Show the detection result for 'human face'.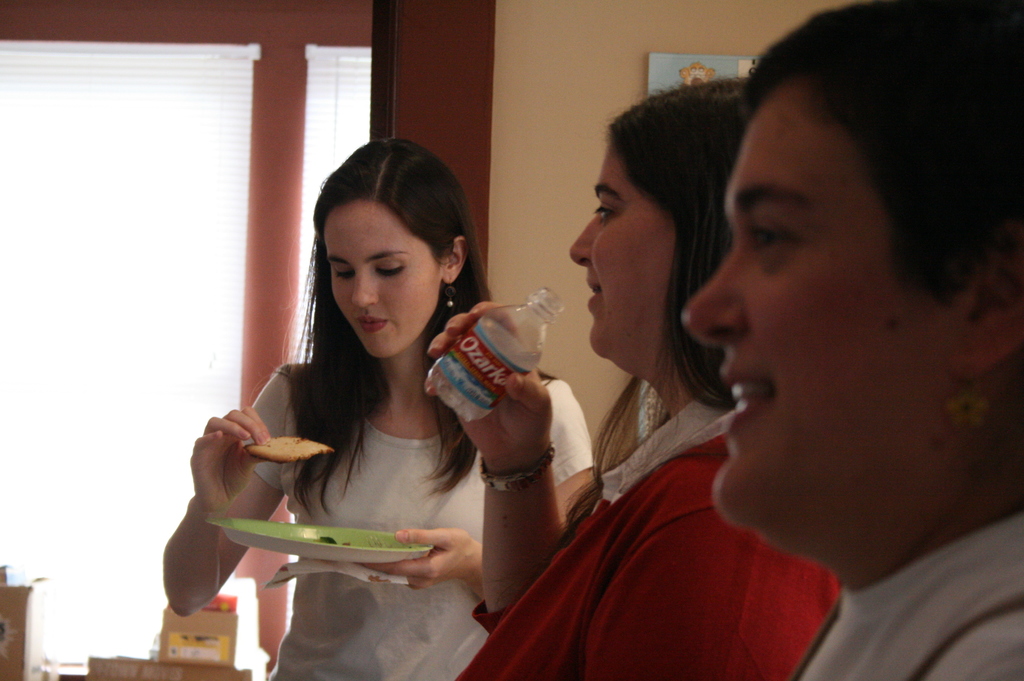
(left=568, top=142, right=670, bottom=361).
